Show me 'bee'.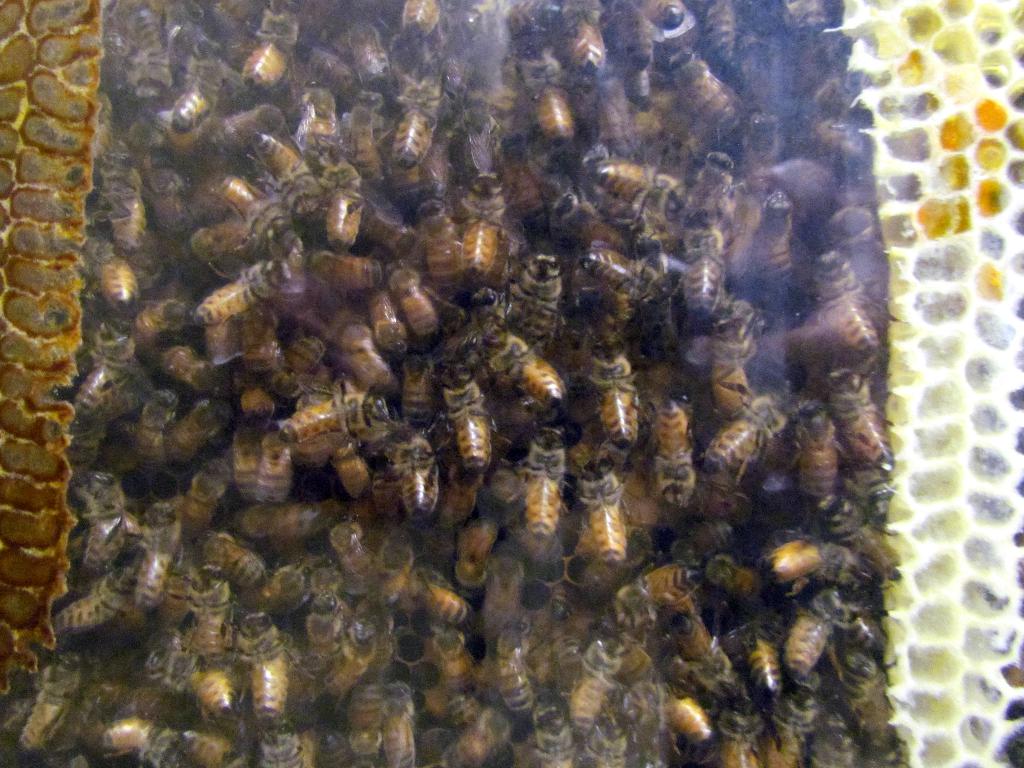
'bee' is here: detection(773, 586, 872, 682).
